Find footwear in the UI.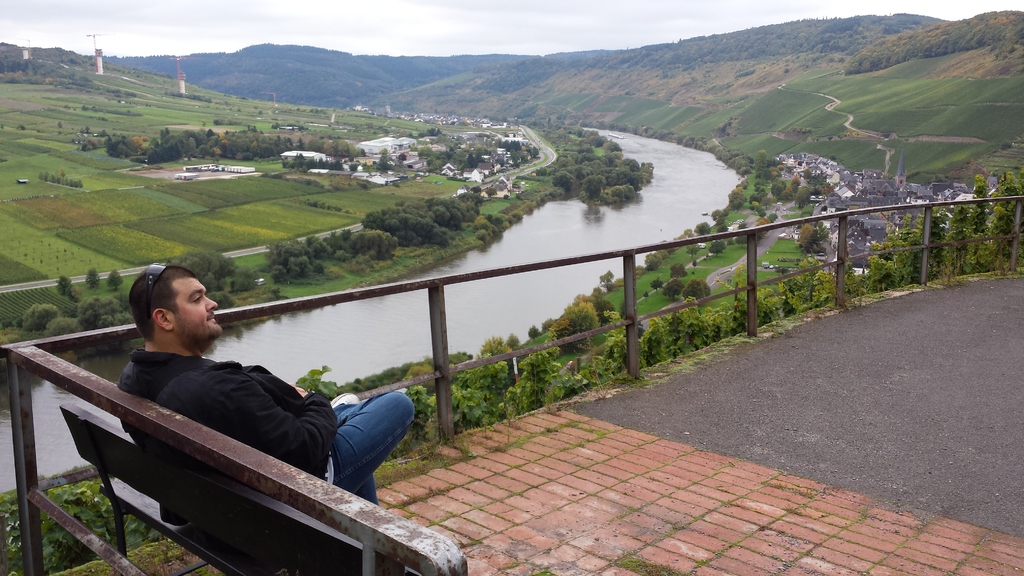
UI element at box(322, 393, 355, 410).
